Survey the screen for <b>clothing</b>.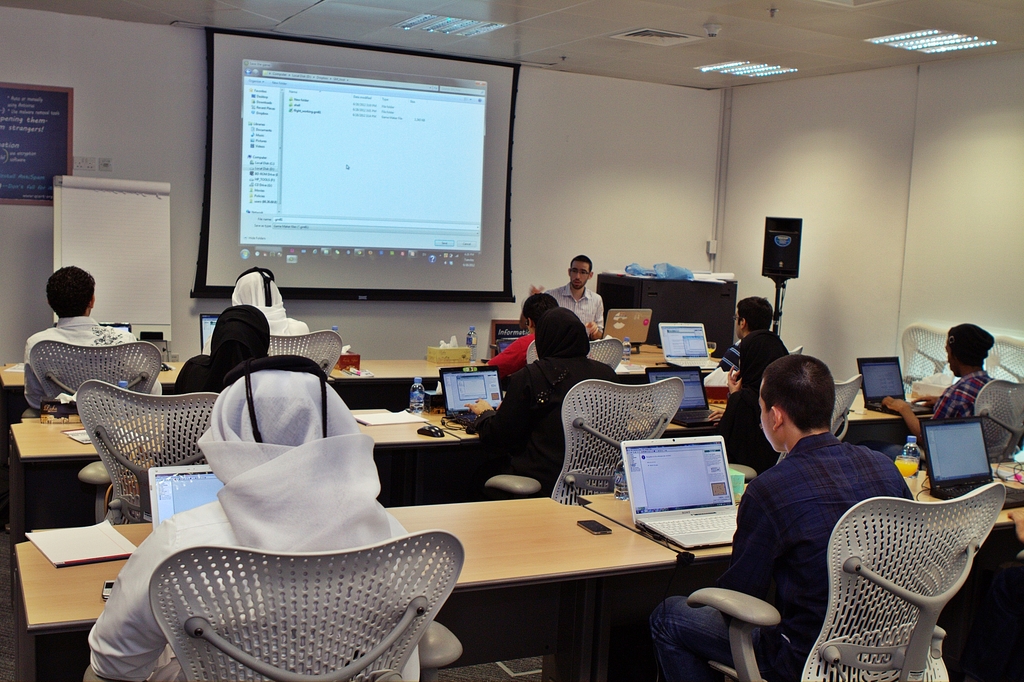
Survey found: locate(721, 338, 743, 373).
